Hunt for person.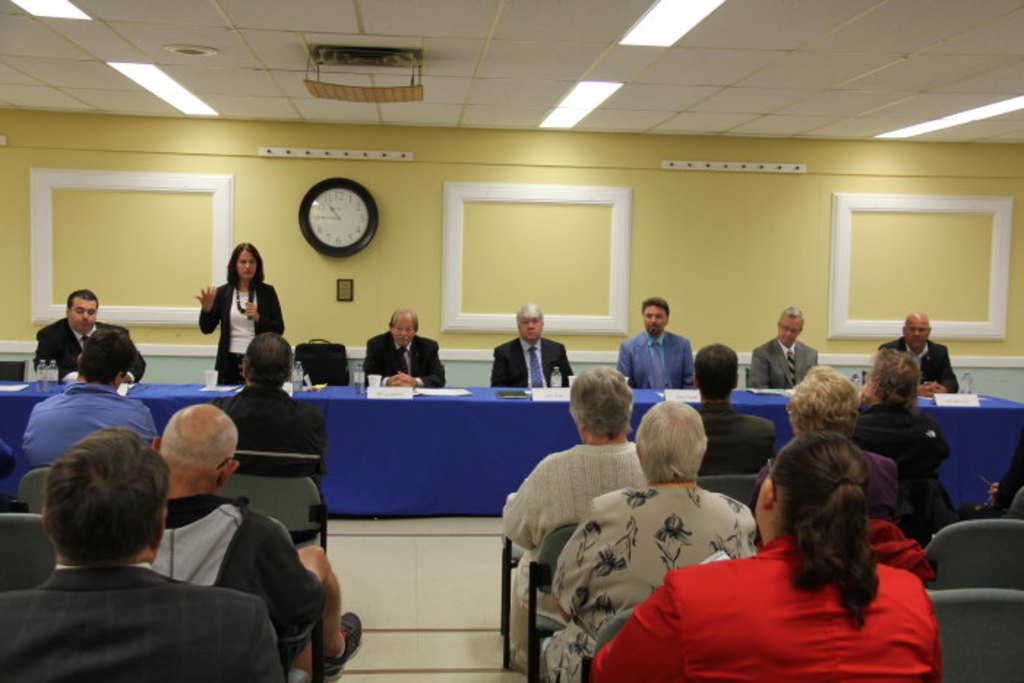
Hunted down at bbox=(690, 344, 780, 469).
